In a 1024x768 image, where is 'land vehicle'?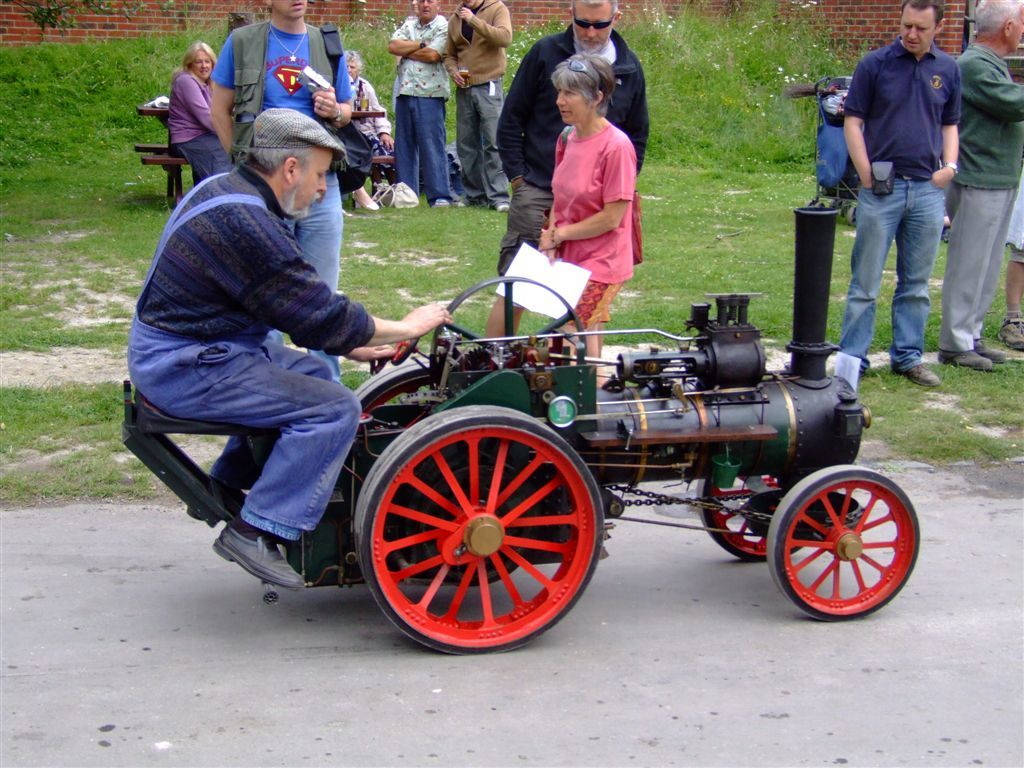
(128,250,925,653).
